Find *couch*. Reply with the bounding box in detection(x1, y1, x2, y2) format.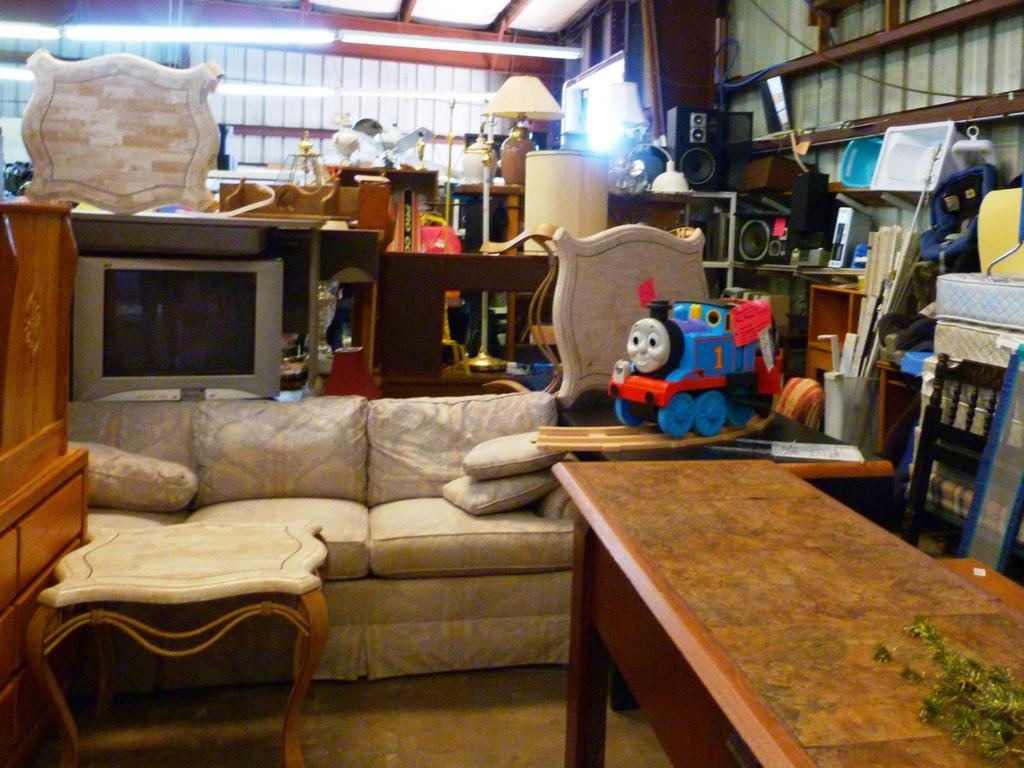
detection(36, 361, 605, 728).
